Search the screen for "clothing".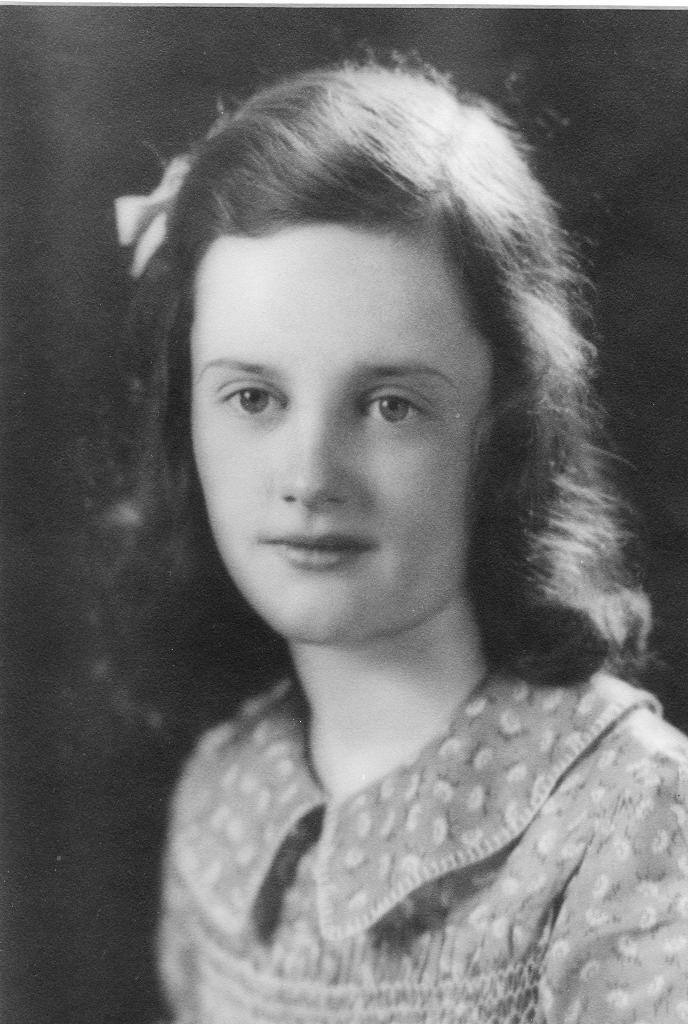
Found at [left=132, top=618, right=687, bottom=1009].
